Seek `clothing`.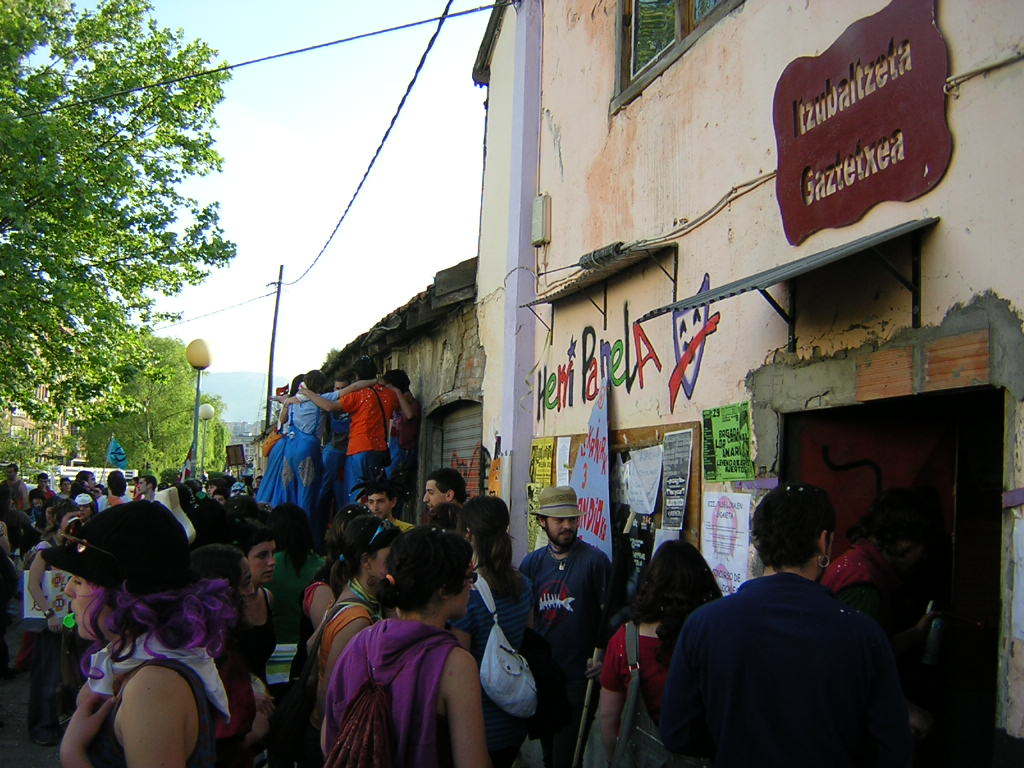
{"x1": 332, "y1": 614, "x2": 456, "y2": 767}.
